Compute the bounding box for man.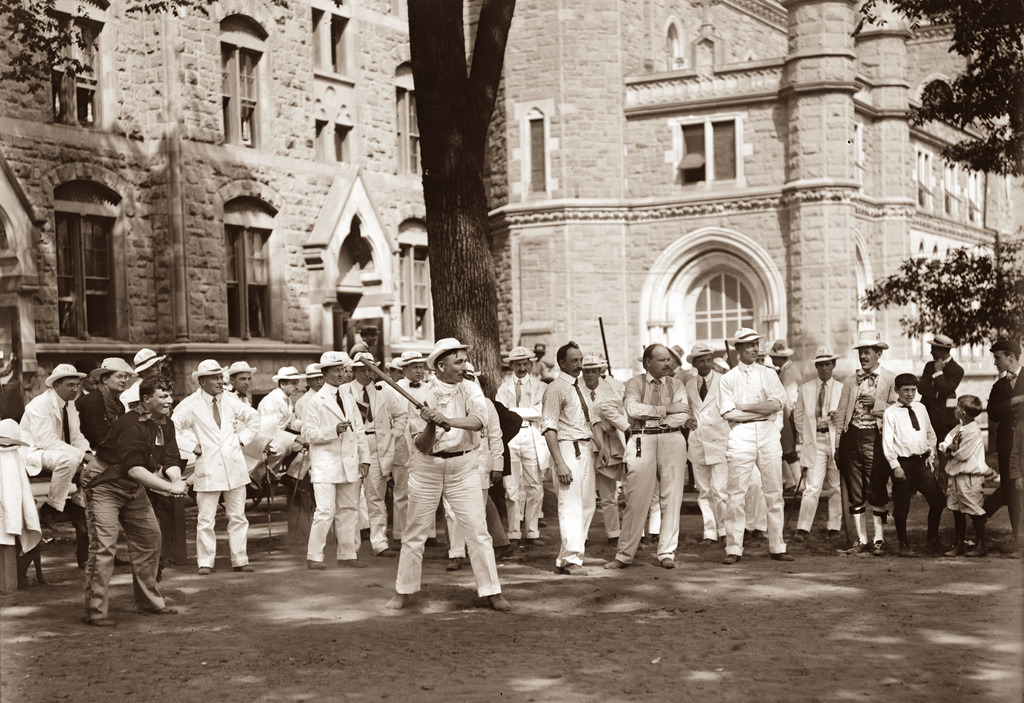
Rect(664, 343, 691, 384).
